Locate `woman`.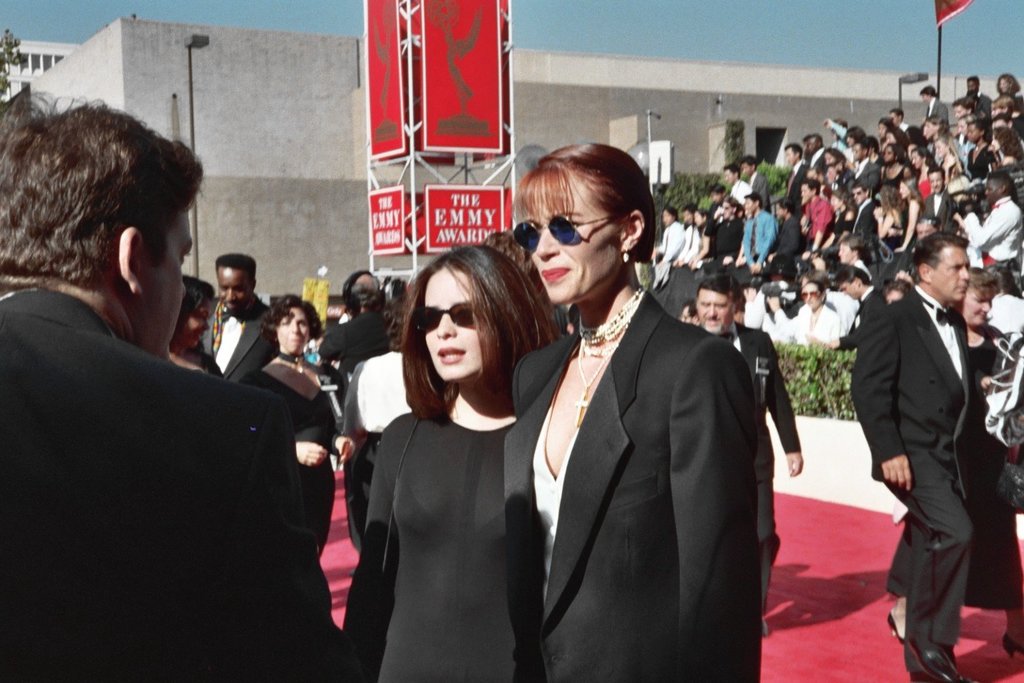
Bounding box: region(991, 125, 1023, 169).
